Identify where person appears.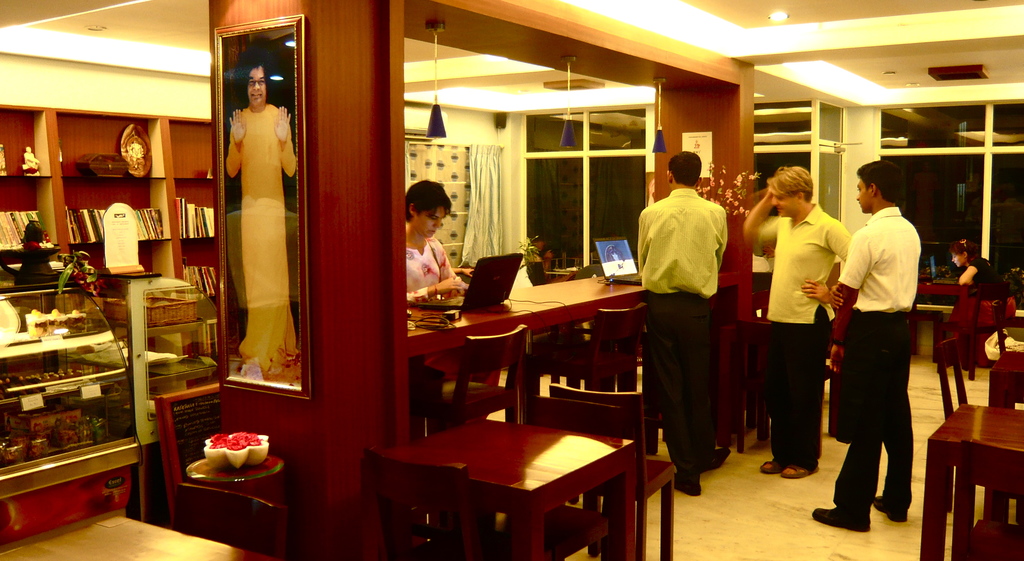
Appears at x1=743 y1=165 x2=853 y2=482.
